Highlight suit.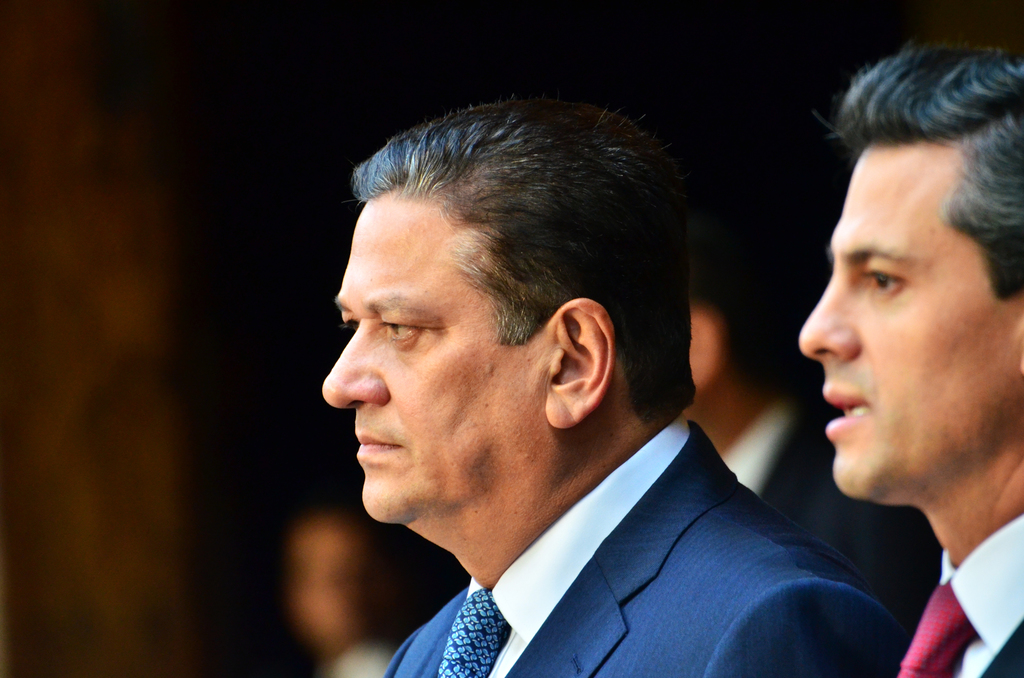
Highlighted region: (362, 388, 907, 668).
